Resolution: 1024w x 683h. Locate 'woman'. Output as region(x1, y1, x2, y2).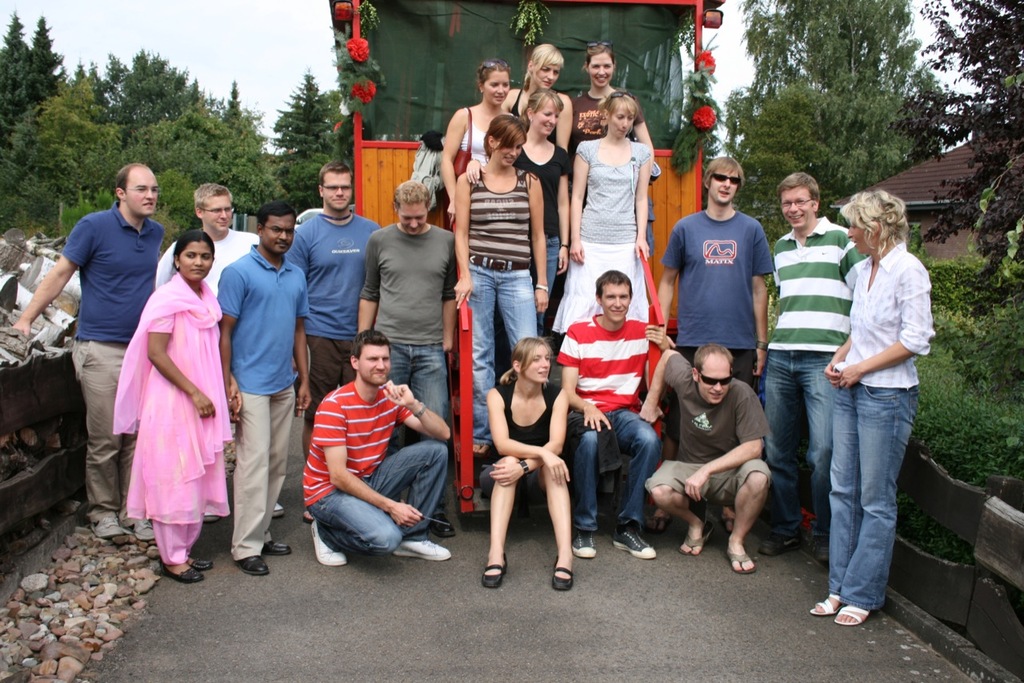
region(121, 225, 229, 586).
